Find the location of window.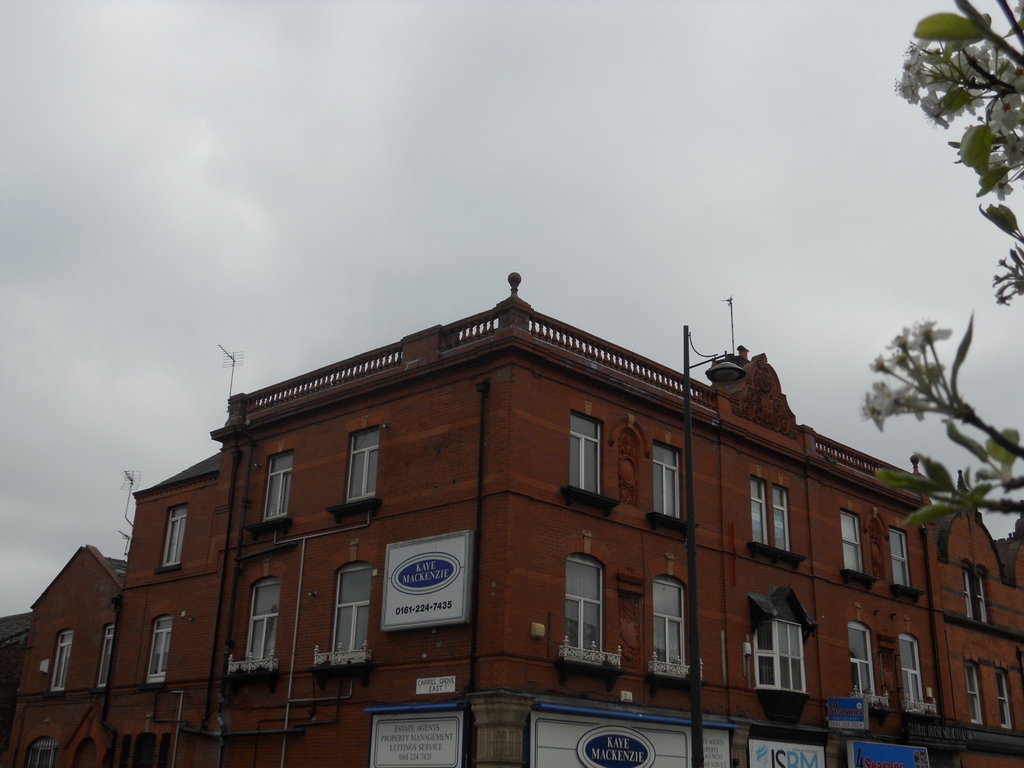
Location: {"x1": 967, "y1": 664, "x2": 980, "y2": 726}.
